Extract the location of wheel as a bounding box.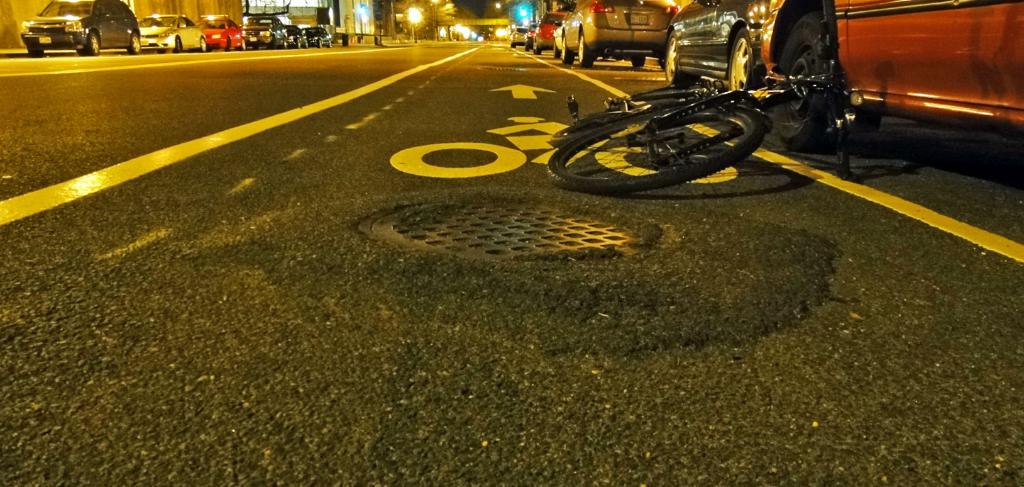
548 124 598 151.
